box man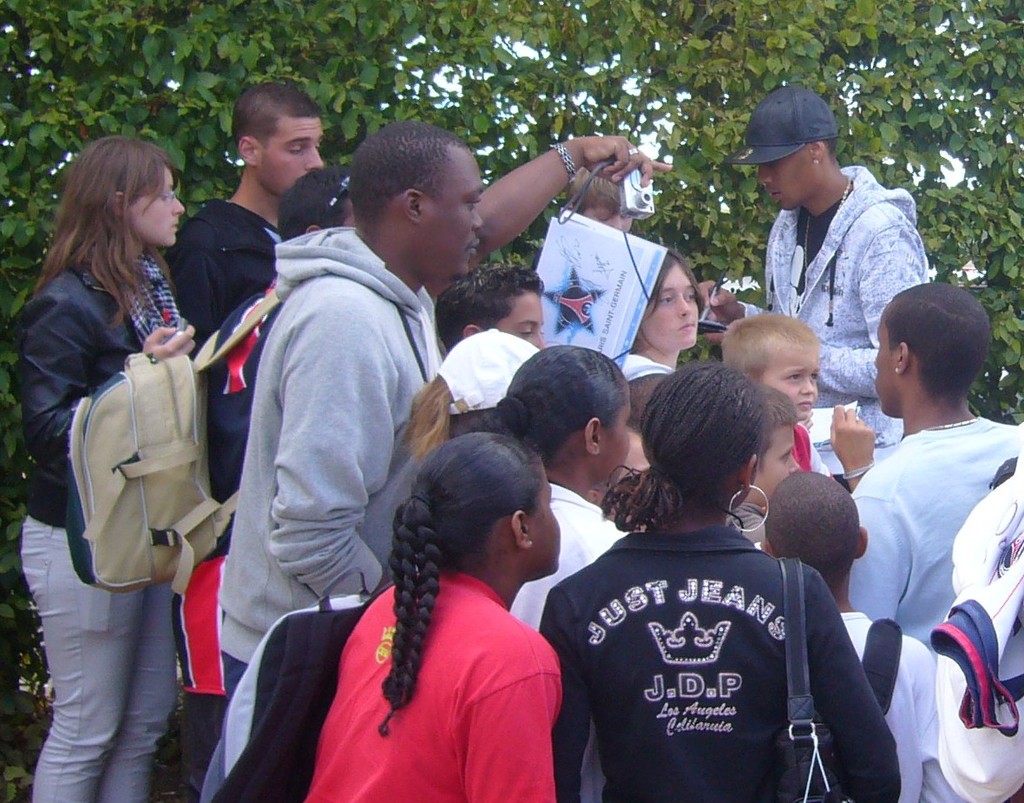
{"x1": 154, "y1": 79, "x2": 325, "y2": 394}
